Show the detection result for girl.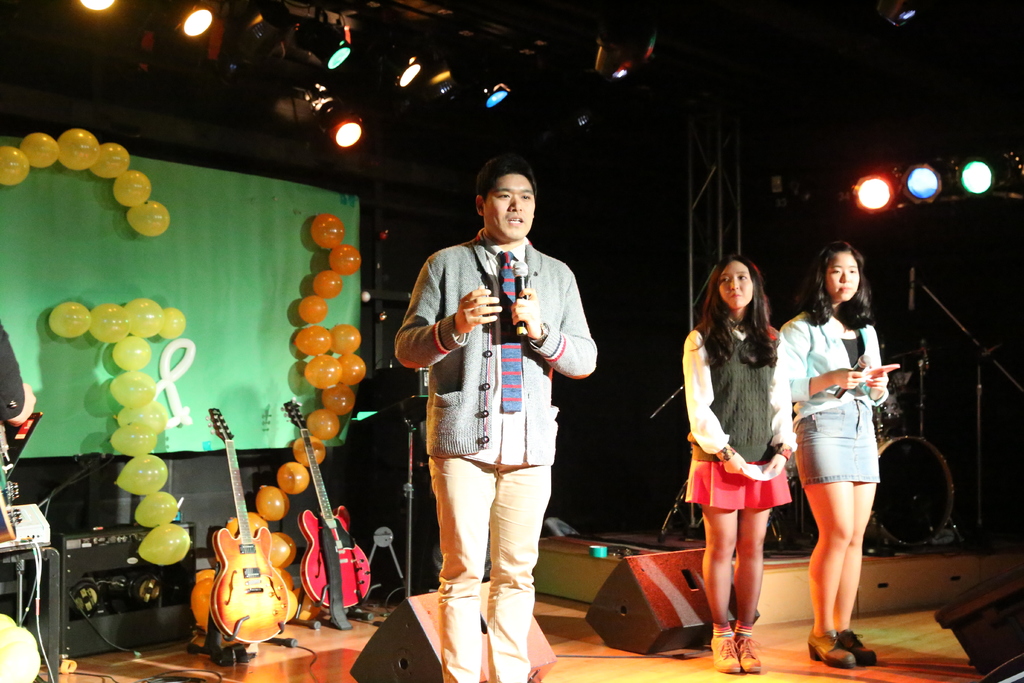
detection(682, 253, 799, 673).
